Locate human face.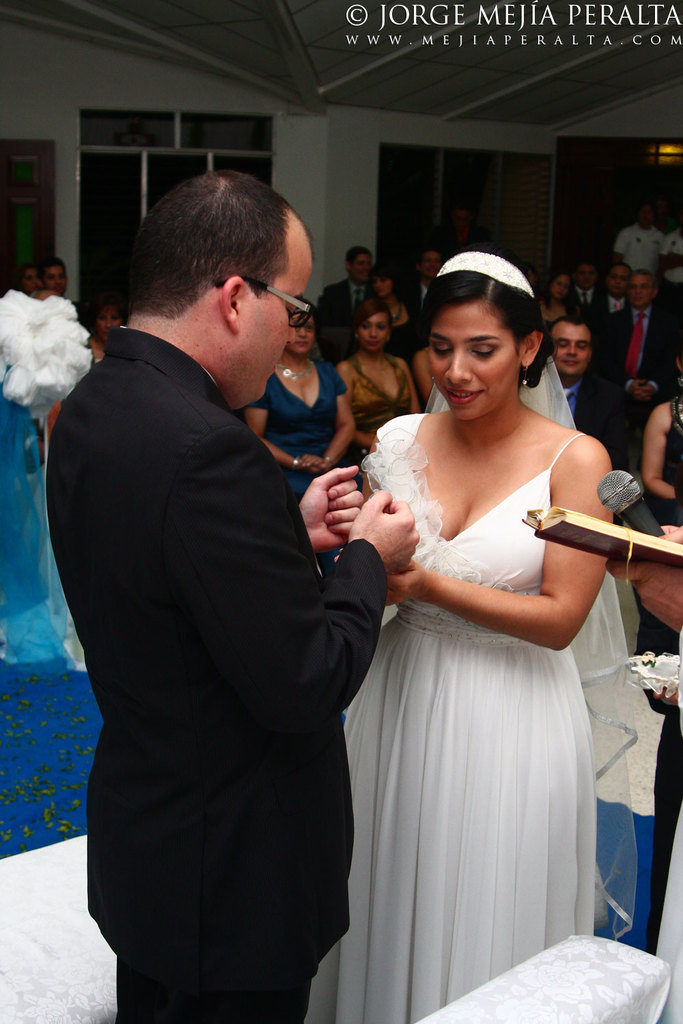
Bounding box: region(357, 310, 389, 352).
